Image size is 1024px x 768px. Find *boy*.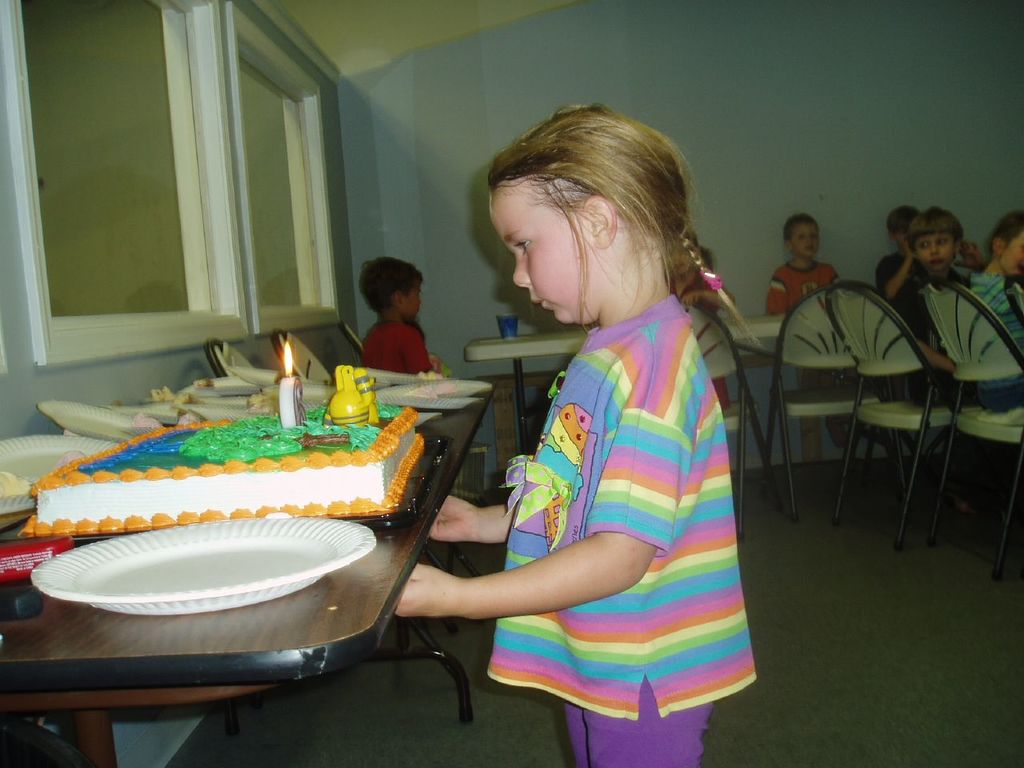
pyautogui.locateOnScreen(882, 203, 974, 403).
